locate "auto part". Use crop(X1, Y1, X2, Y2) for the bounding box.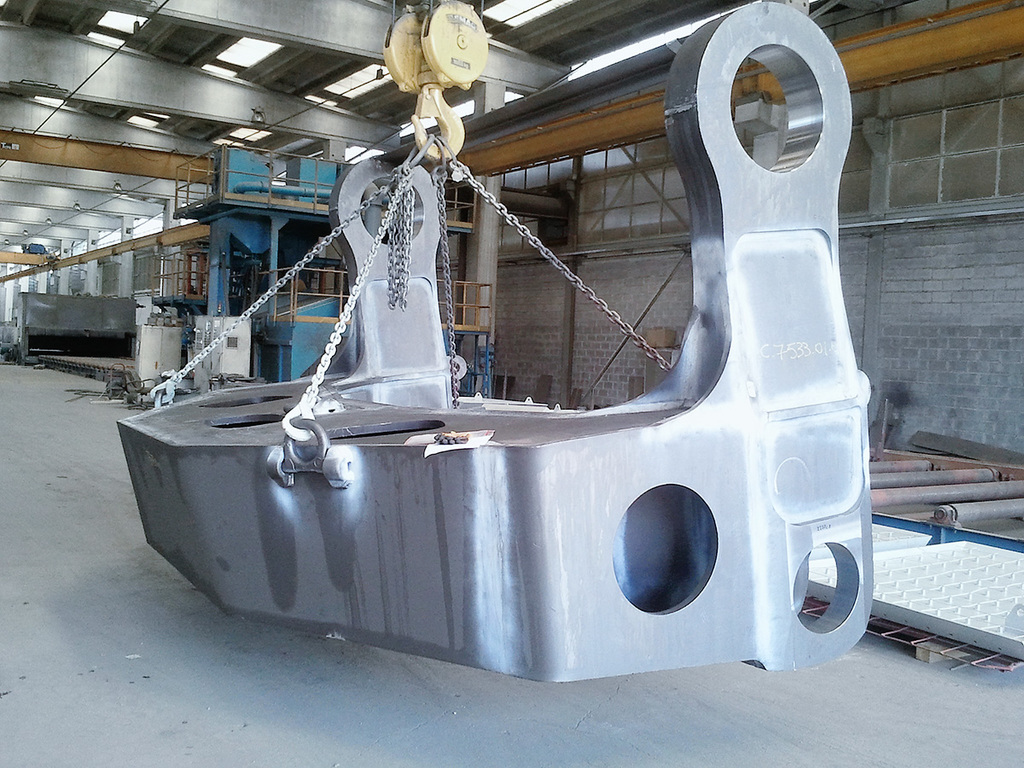
crop(207, 370, 266, 392).
